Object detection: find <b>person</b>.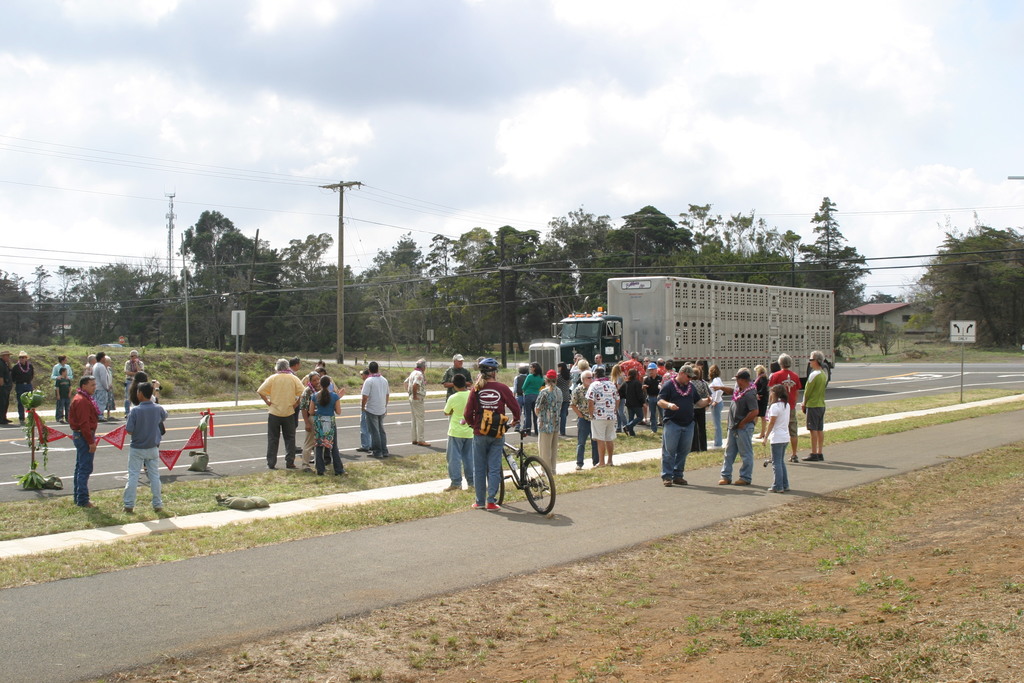
x1=398, y1=355, x2=428, y2=452.
